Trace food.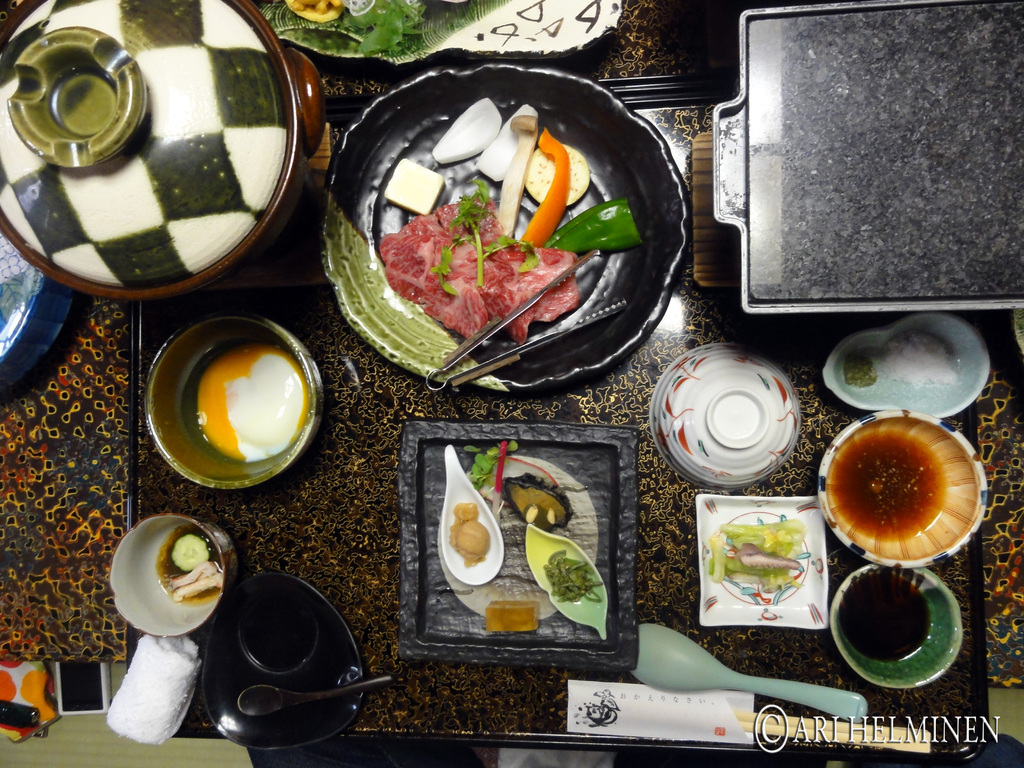
Traced to <region>705, 515, 806, 593</region>.
